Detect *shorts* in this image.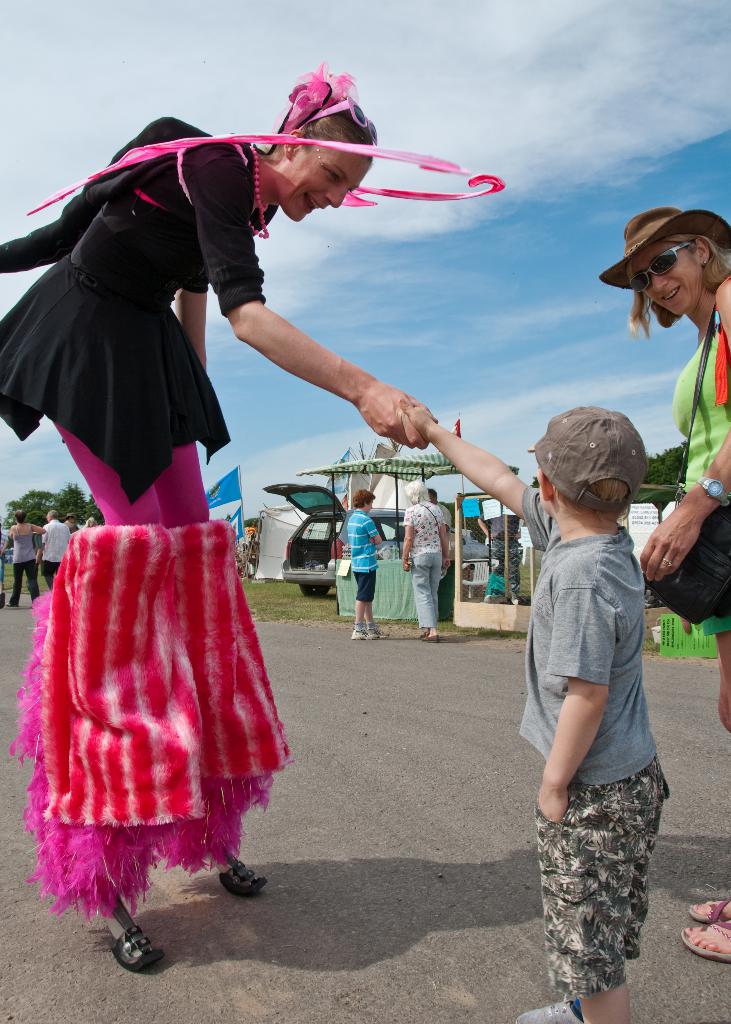
Detection: x1=699, y1=609, x2=730, y2=639.
